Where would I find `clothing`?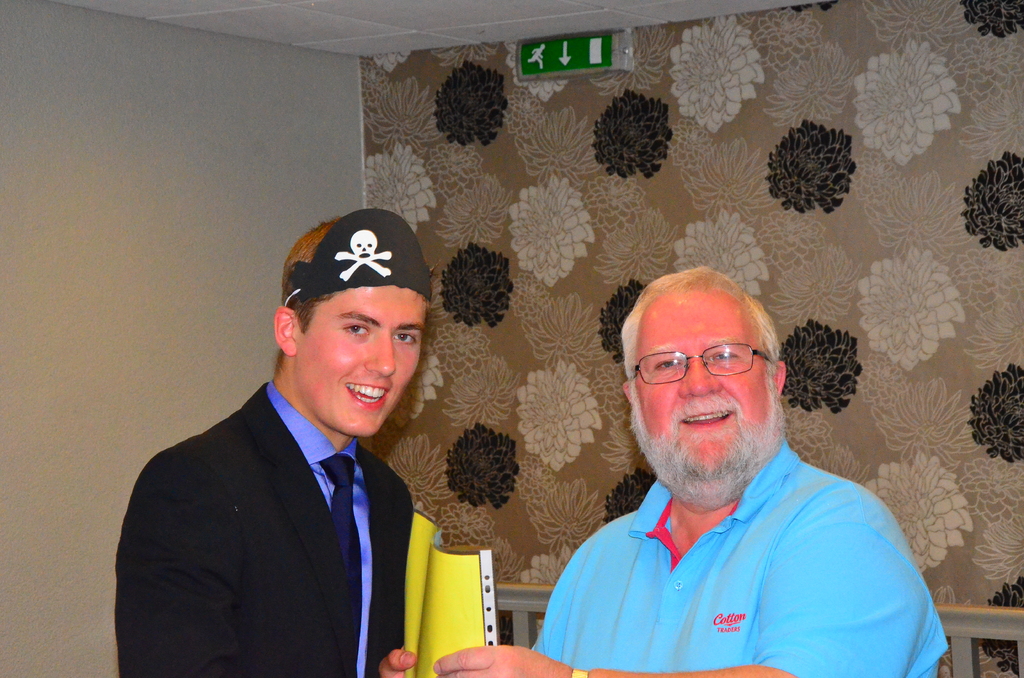
At detection(120, 305, 449, 677).
